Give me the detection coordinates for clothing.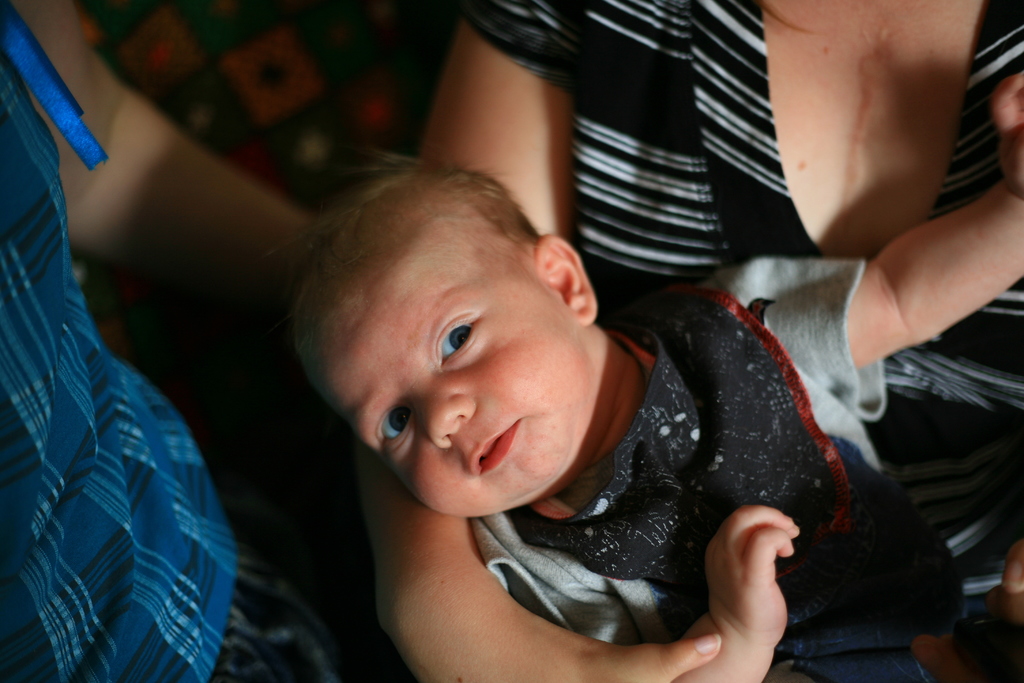
463,0,1023,682.
